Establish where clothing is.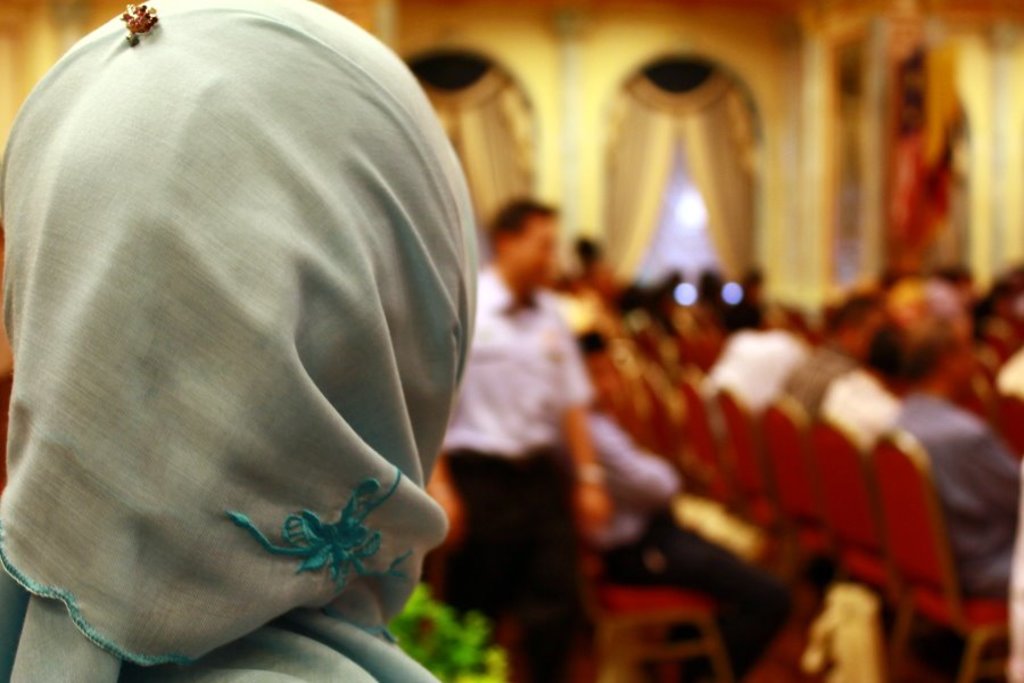
Established at <box>903,389,1023,602</box>.
